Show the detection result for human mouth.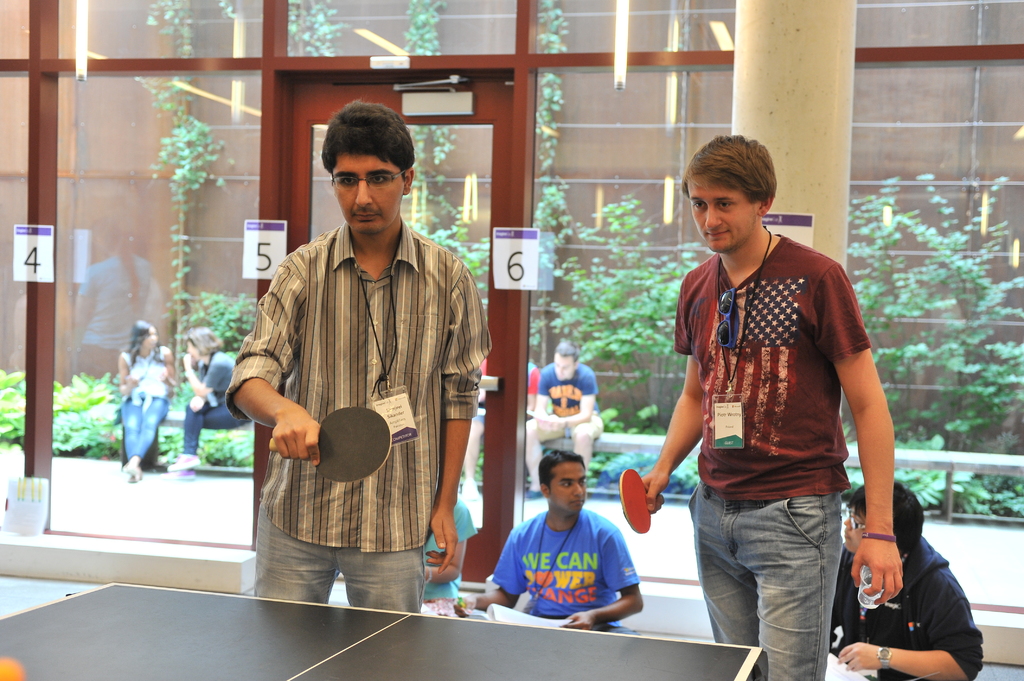
locate(707, 230, 731, 242).
